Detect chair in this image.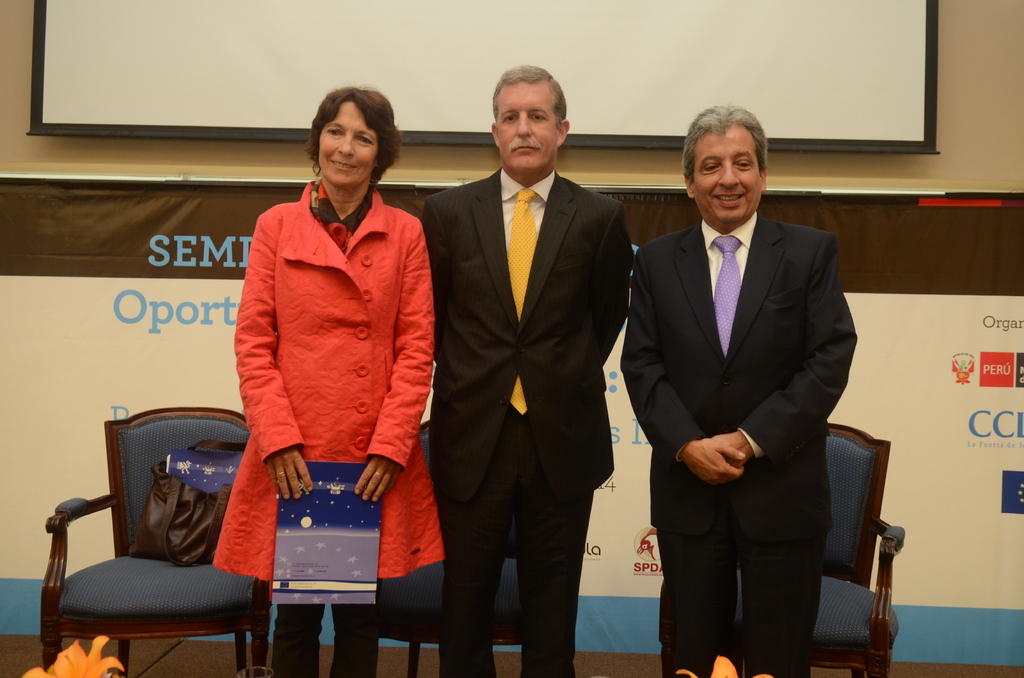
Detection: l=376, t=416, r=521, b=677.
